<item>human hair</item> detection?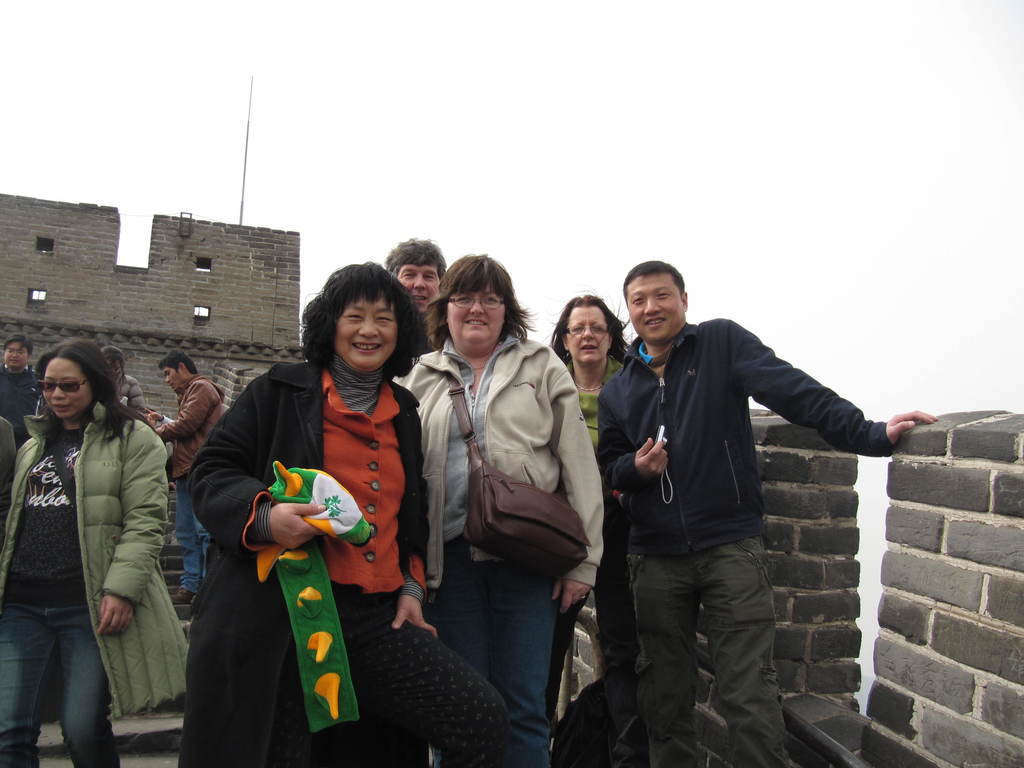
{"left": 384, "top": 236, "right": 450, "bottom": 279}
